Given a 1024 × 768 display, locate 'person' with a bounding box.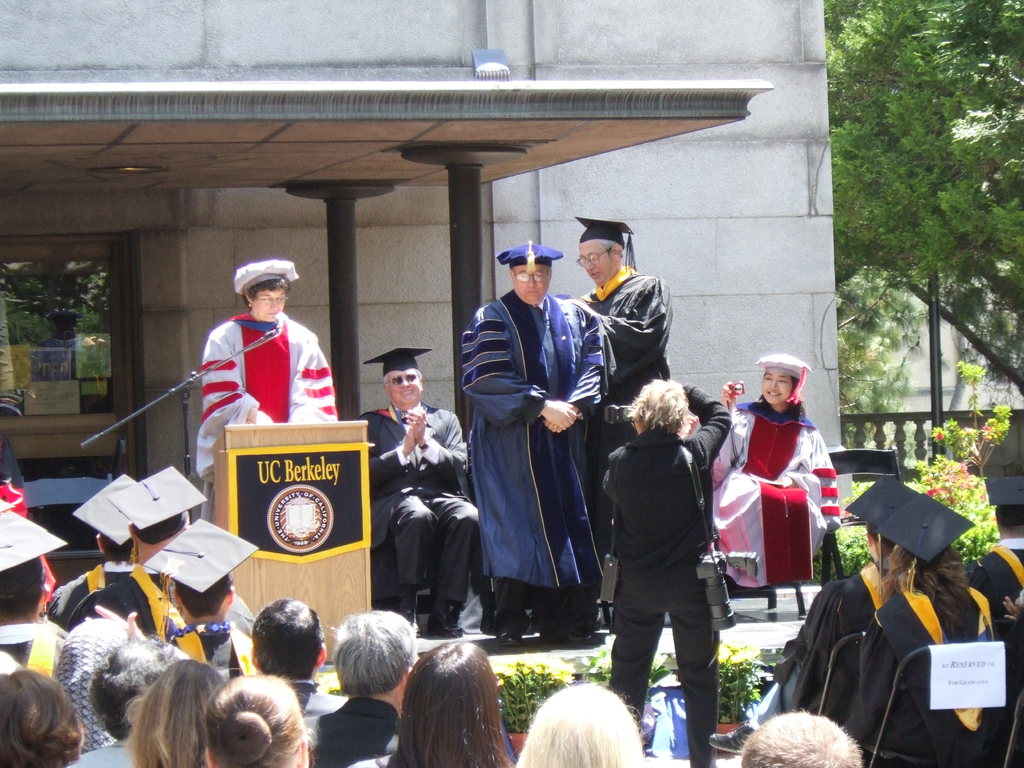
Located: x1=708, y1=347, x2=843, y2=590.
